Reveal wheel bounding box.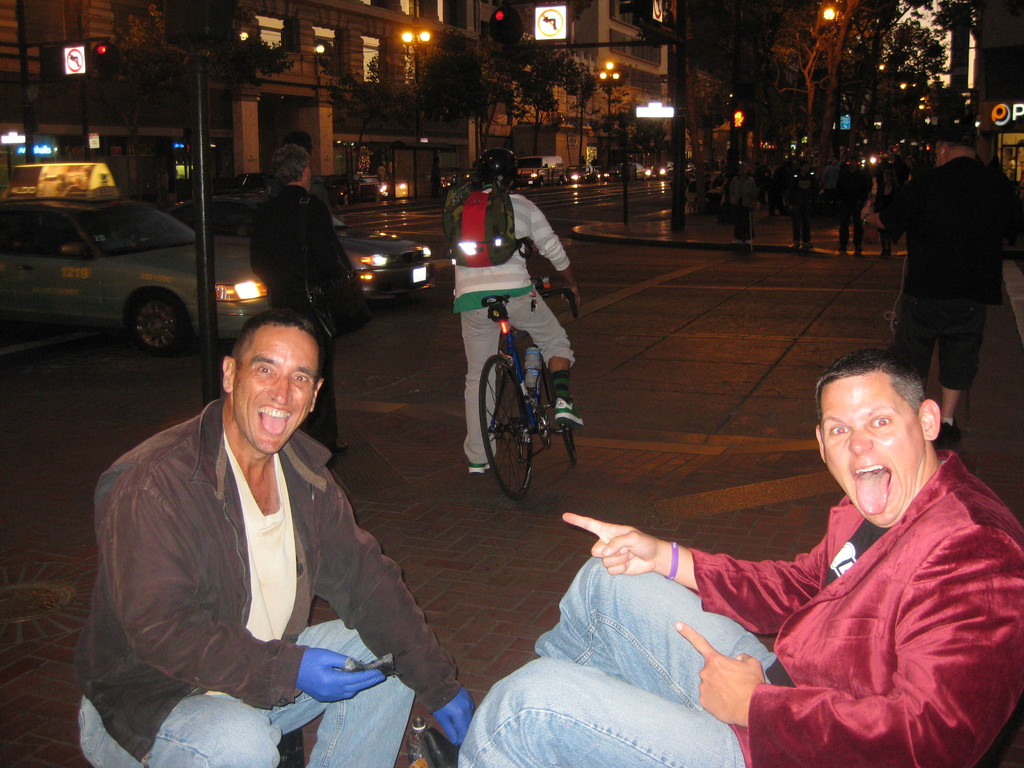
Revealed: pyautogui.locateOnScreen(131, 291, 181, 356).
